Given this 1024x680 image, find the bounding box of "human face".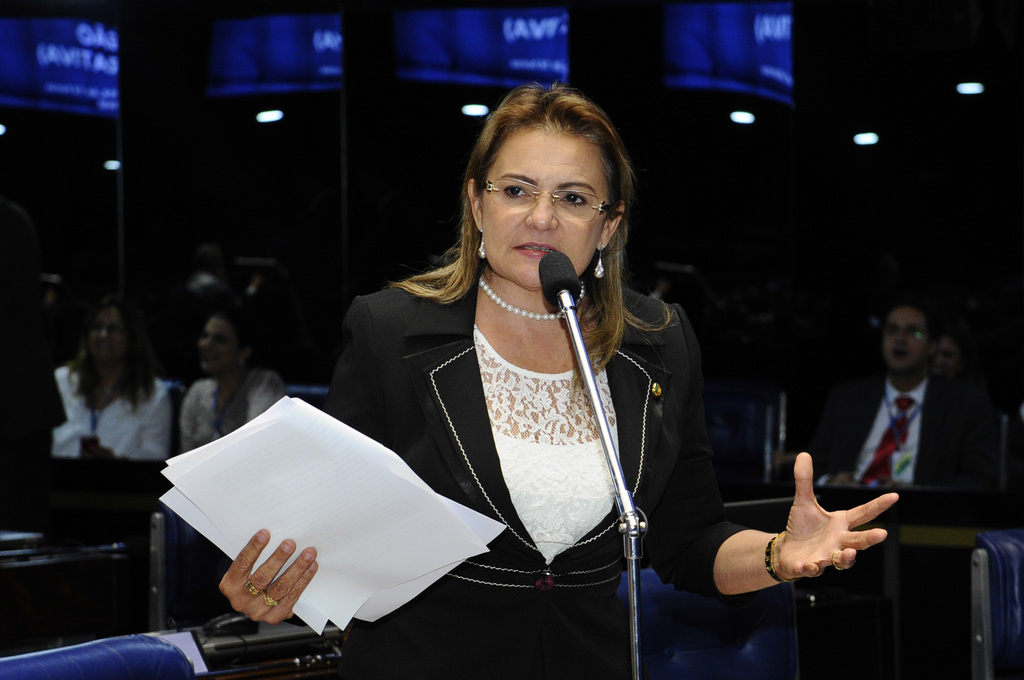
bbox=(885, 309, 934, 373).
